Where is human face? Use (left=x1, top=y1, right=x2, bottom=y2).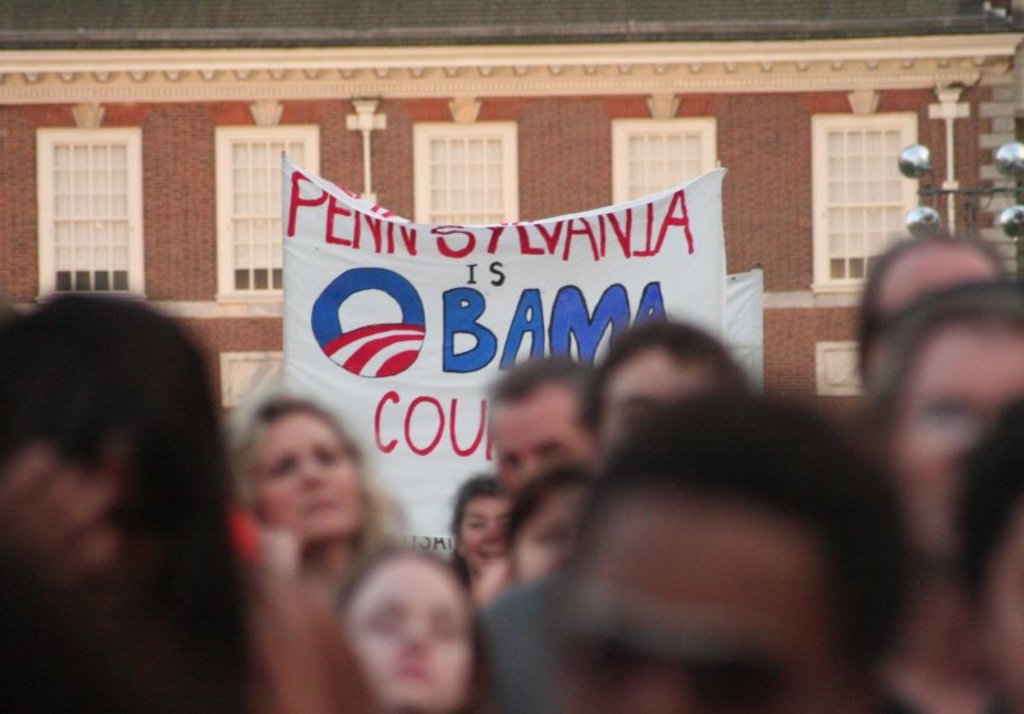
(left=602, top=343, right=721, bottom=453).
